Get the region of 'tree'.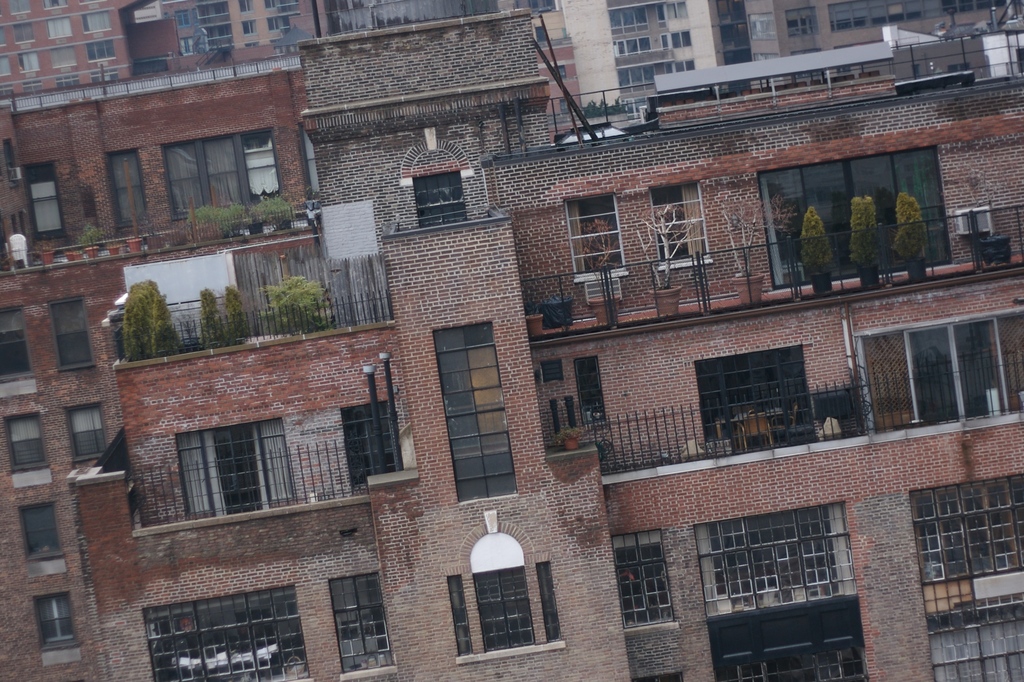
pyautogui.locateOnScreen(266, 271, 337, 333).
